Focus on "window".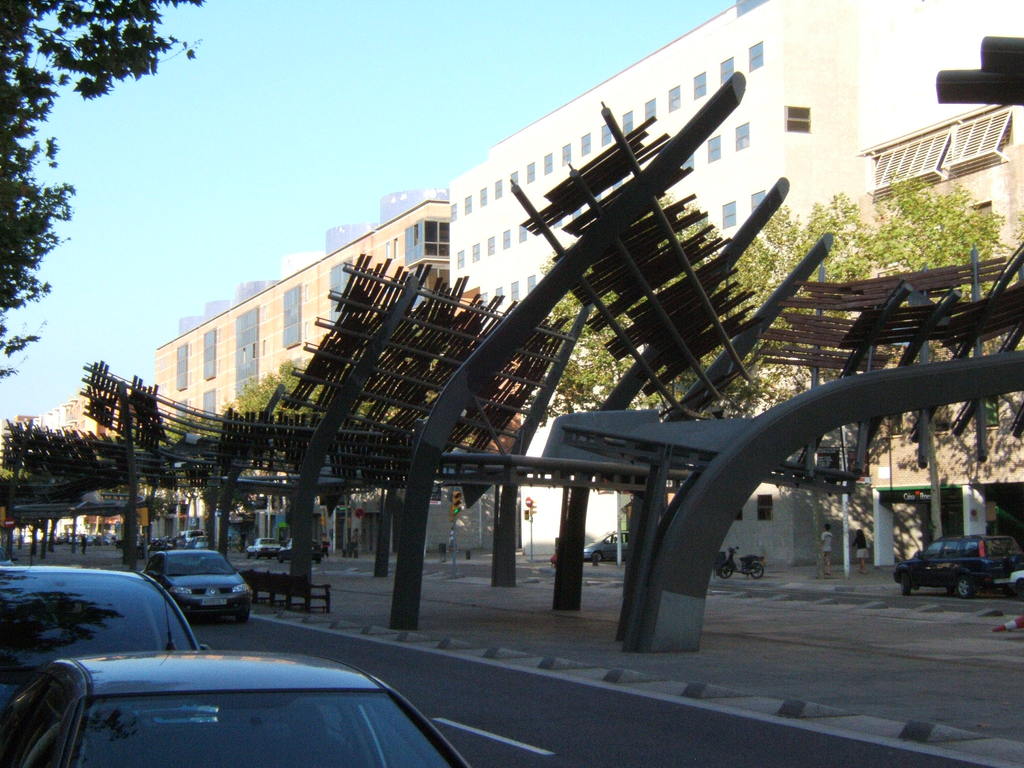
Focused at region(283, 287, 301, 344).
